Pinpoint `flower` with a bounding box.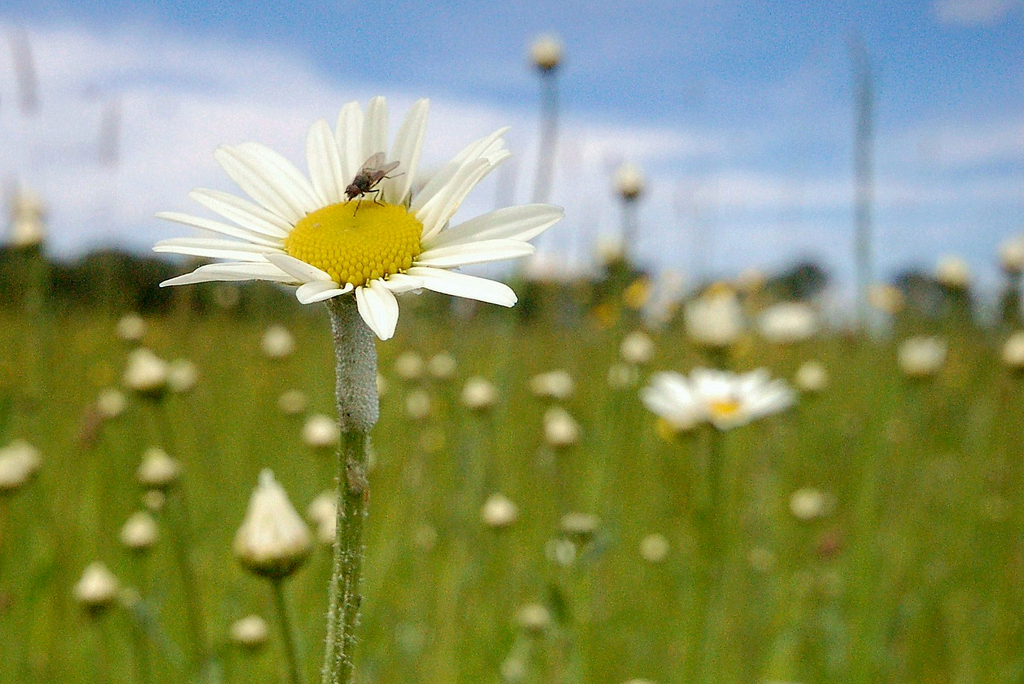
left=154, top=94, right=560, bottom=348.
